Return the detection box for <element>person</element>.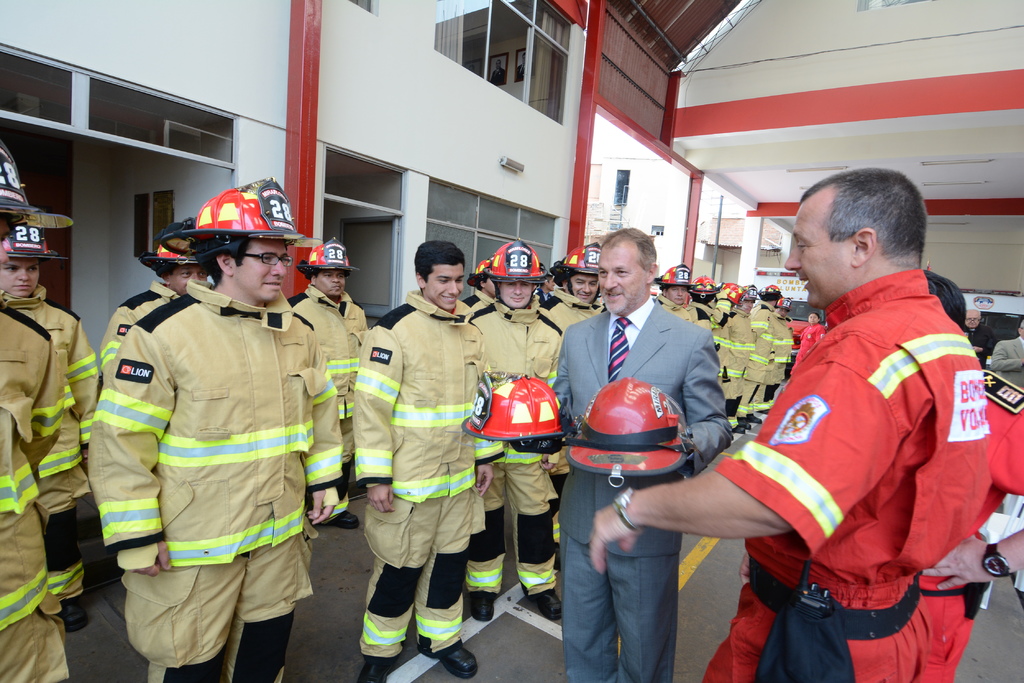
916 269 1009 682.
